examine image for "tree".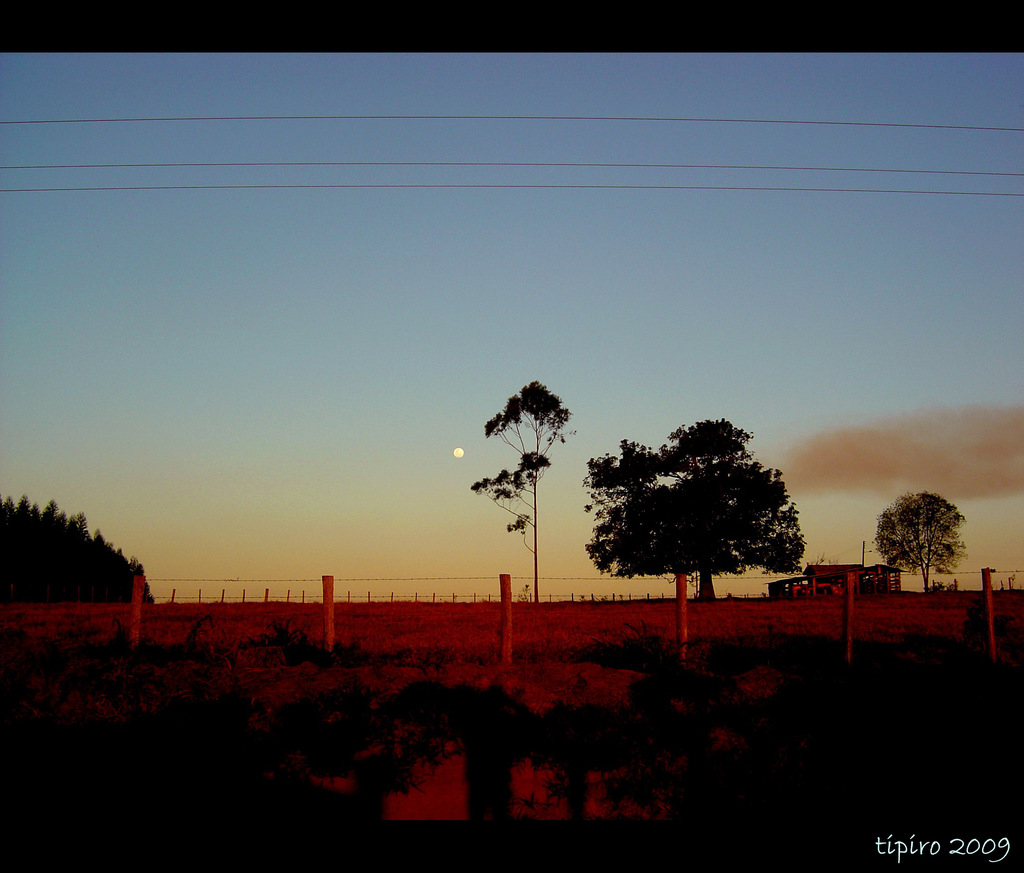
Examination result: {"x1": 873, "y1": 492, "x2": 969, "y2": 591}.
